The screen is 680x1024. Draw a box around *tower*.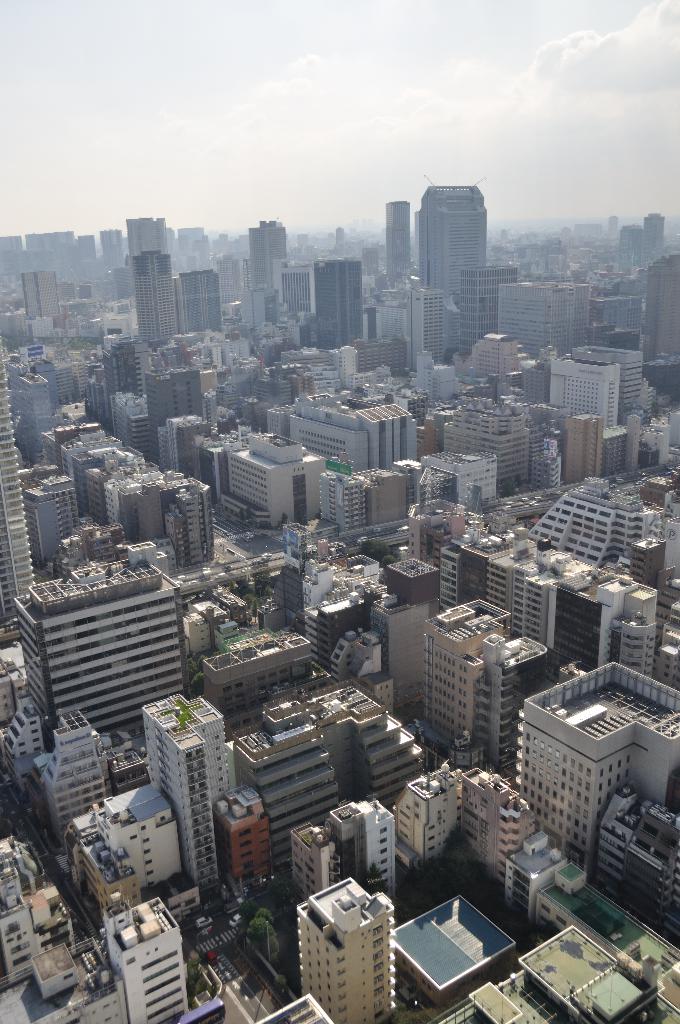
[left=127, top=211, right=182, bottom=266].
